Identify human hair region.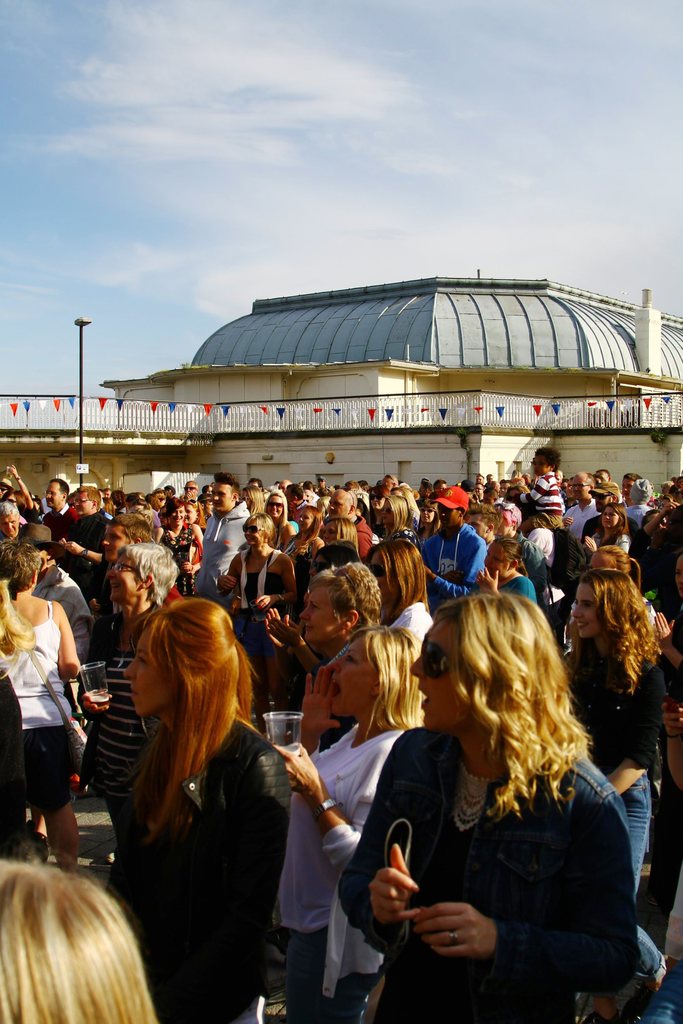
Region: x1=110 y1=506 x2=156 y2=541.
